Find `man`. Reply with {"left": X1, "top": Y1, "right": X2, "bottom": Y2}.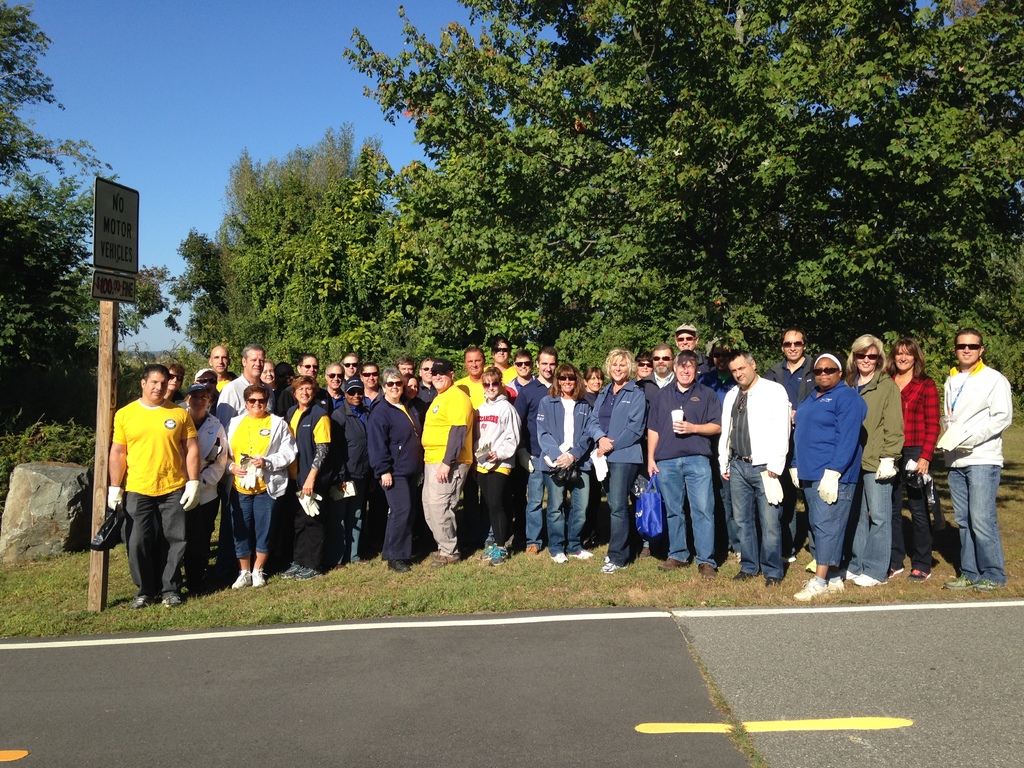
{"left": 721, "top": 345, "right": 790, "bottom": 589}.
